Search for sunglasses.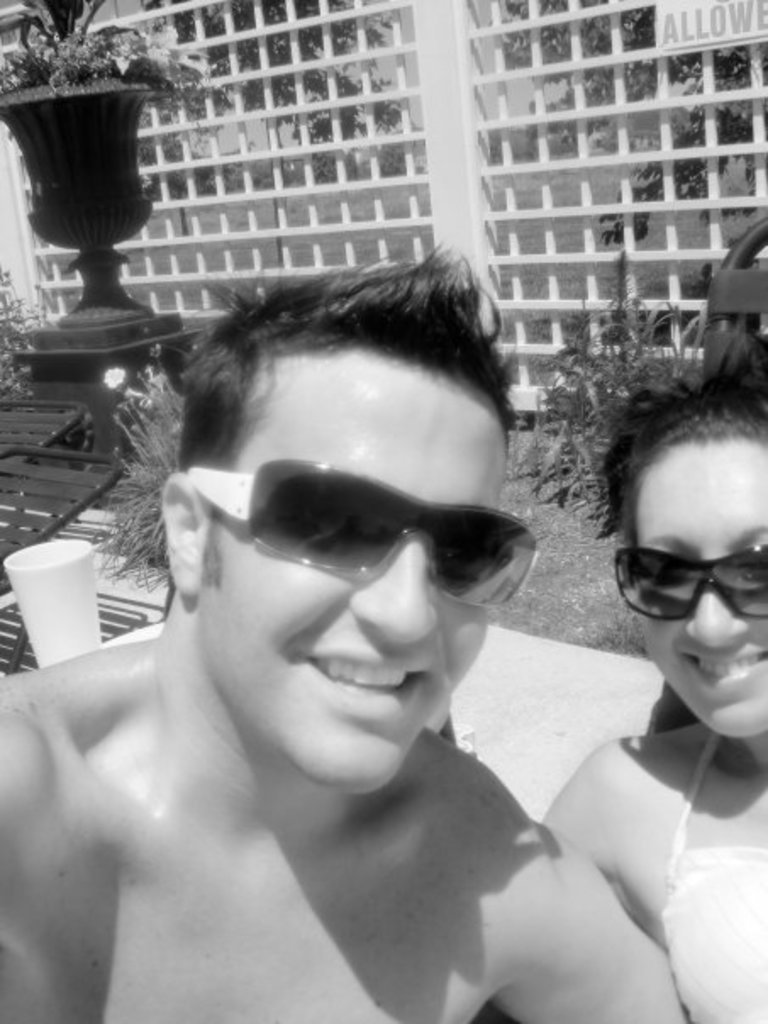
Found at <box>183,458,541,610</box>.
